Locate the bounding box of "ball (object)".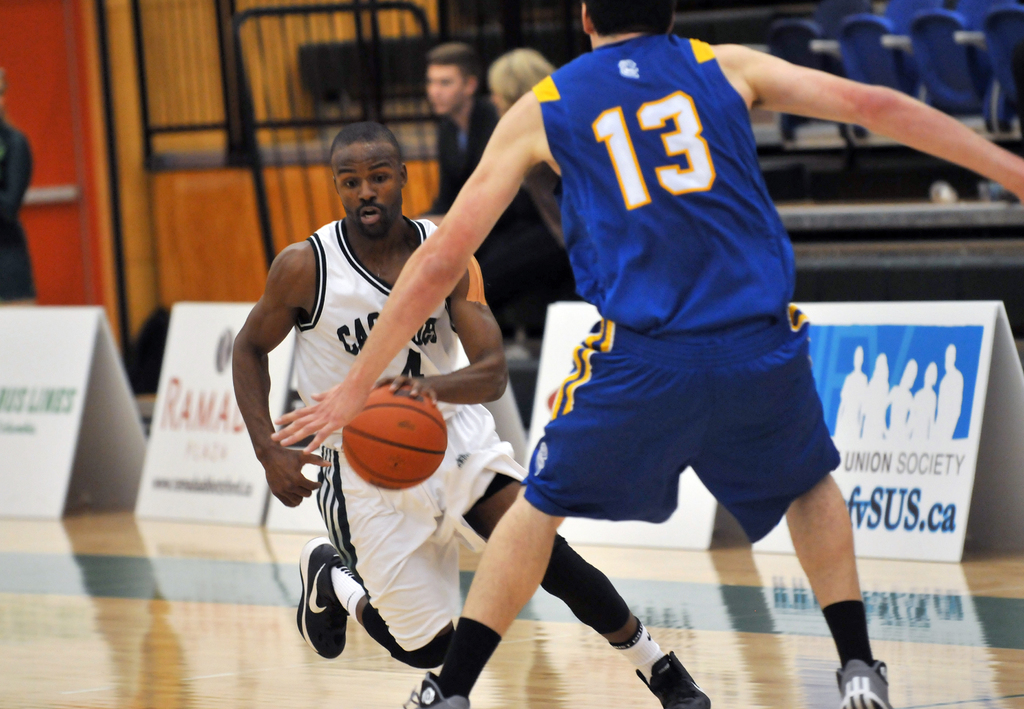
Bounding box: bbox=[339, 383, 447, 492].
